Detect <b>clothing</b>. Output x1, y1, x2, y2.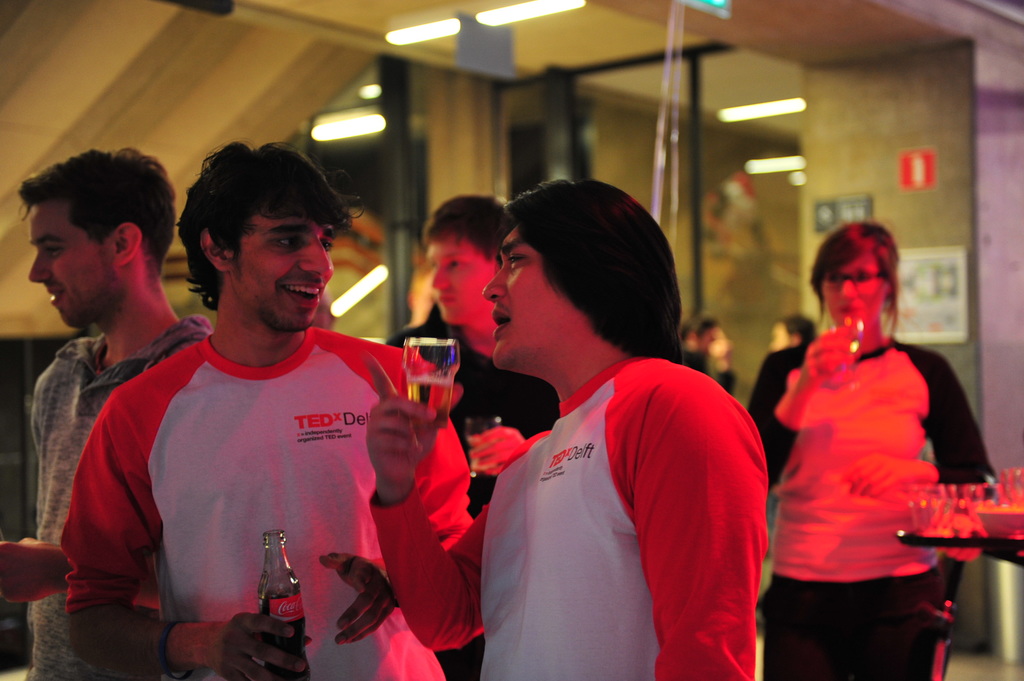
742, 344, 1002, 680.
